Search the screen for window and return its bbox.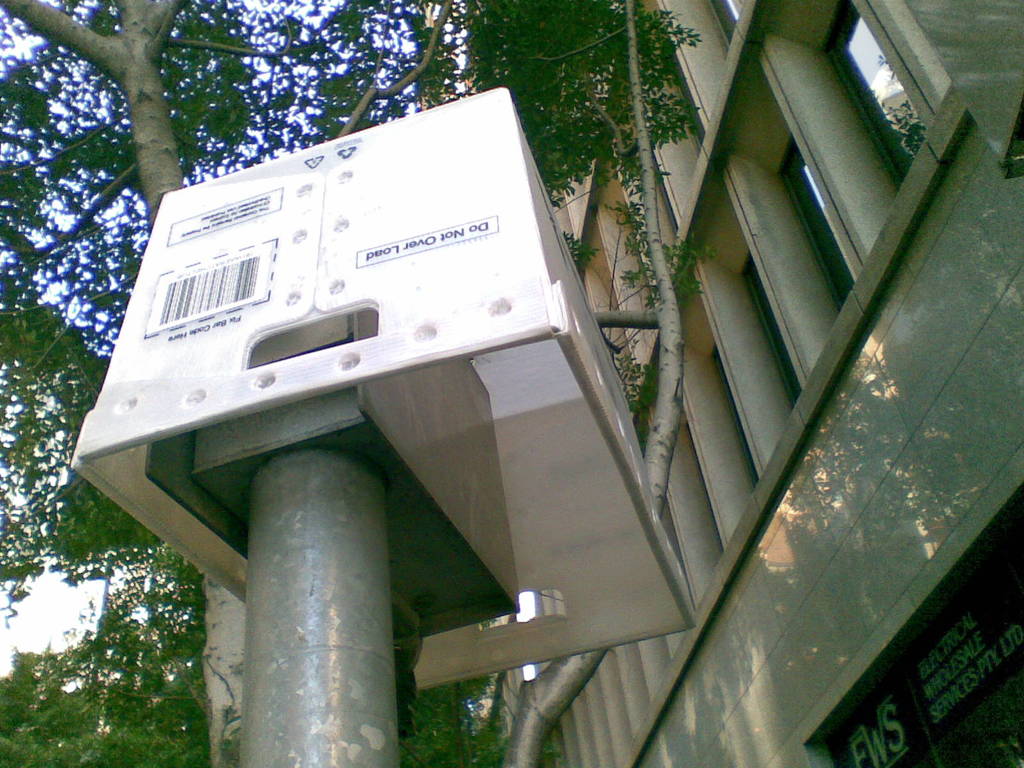
Found: BBox(712, 0, 746, 47).
